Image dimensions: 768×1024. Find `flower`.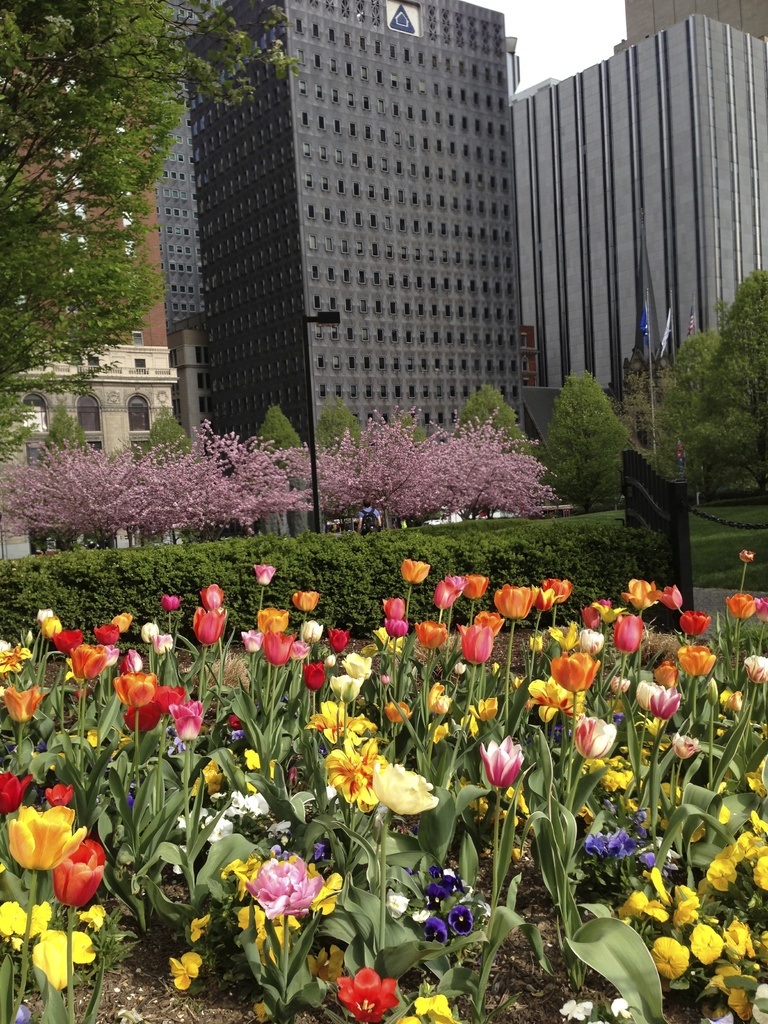
<region>384, 884, 412, 920</region>.
